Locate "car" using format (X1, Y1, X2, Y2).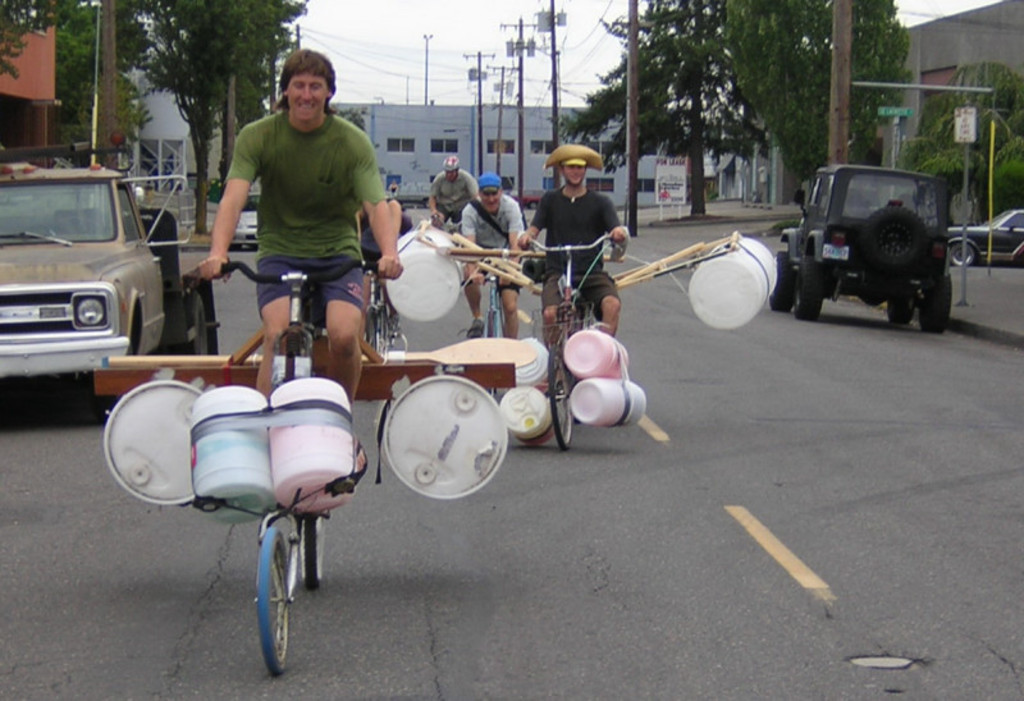
(508, 187, 548, 211).
